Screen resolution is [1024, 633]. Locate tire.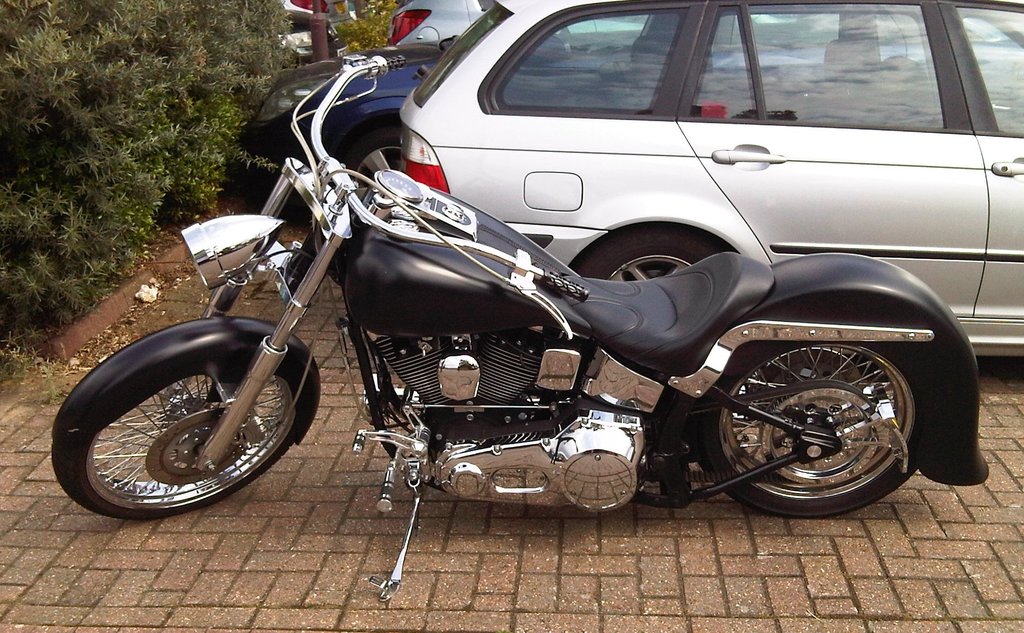
49 309 306 521.
